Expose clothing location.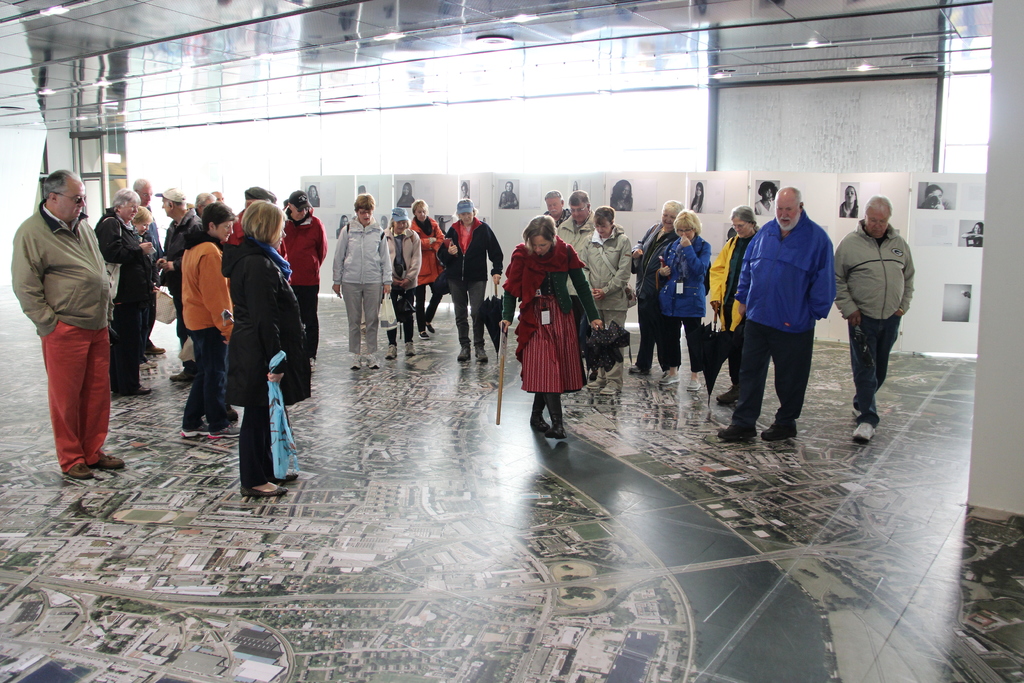
Exposed at 225 224 316 482.
